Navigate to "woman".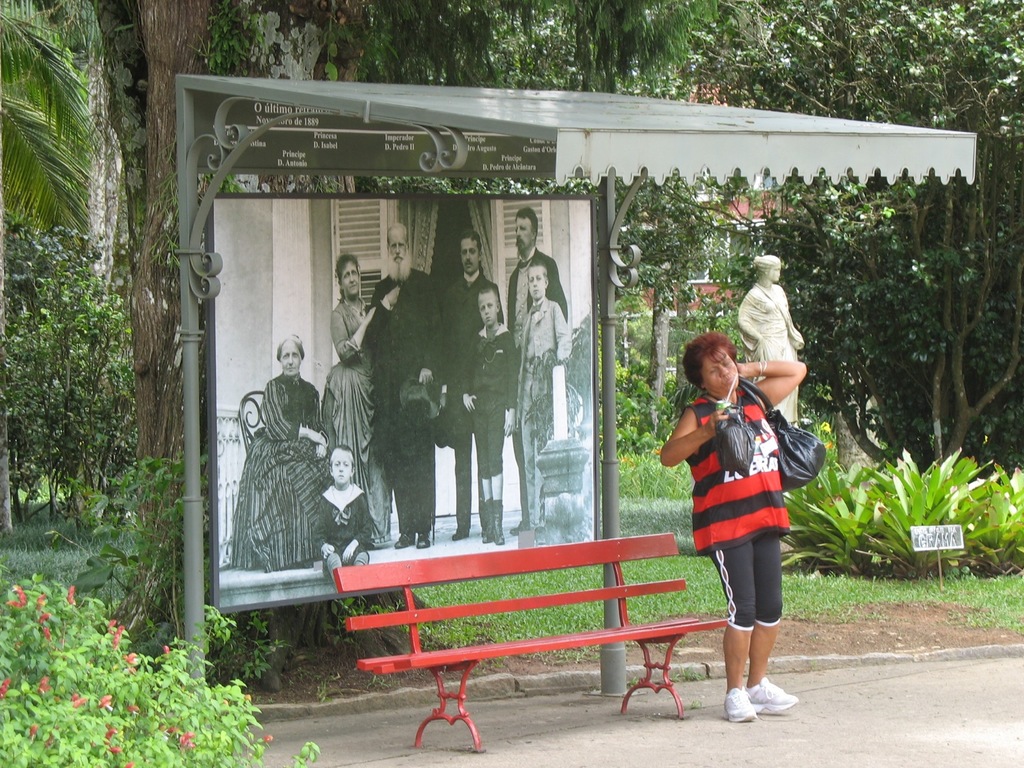
Navigation target: [left=235, top=336, right=332, bottom=575].
